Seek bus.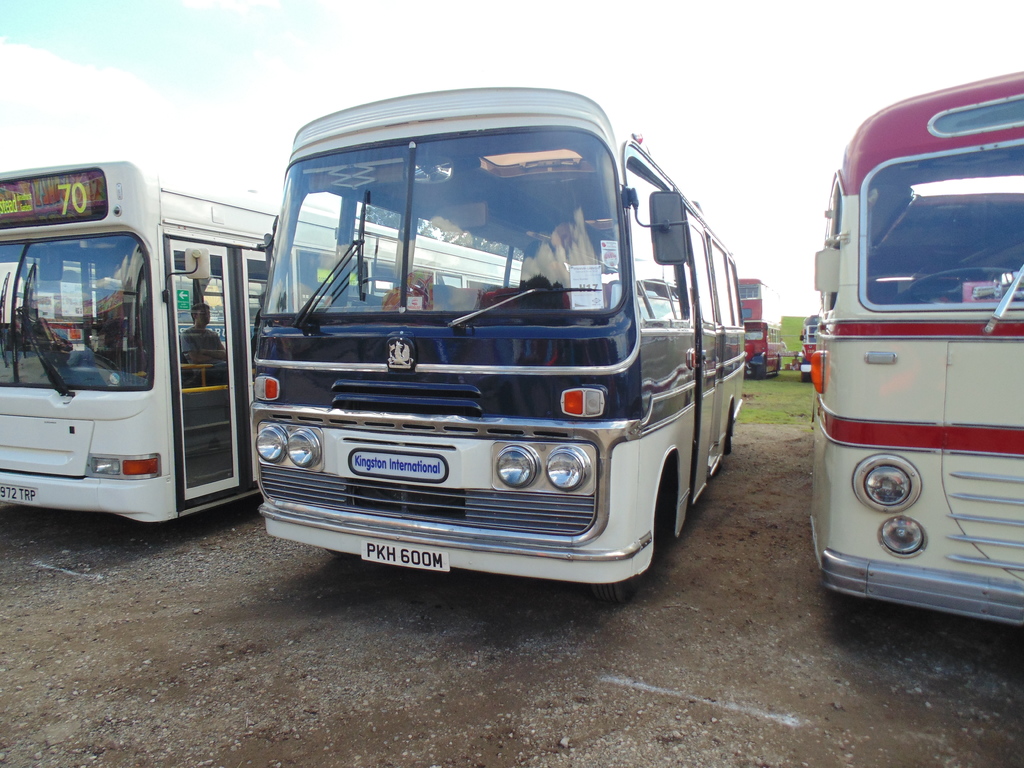
x1=251, y1=87, x2=740, y2=605.
